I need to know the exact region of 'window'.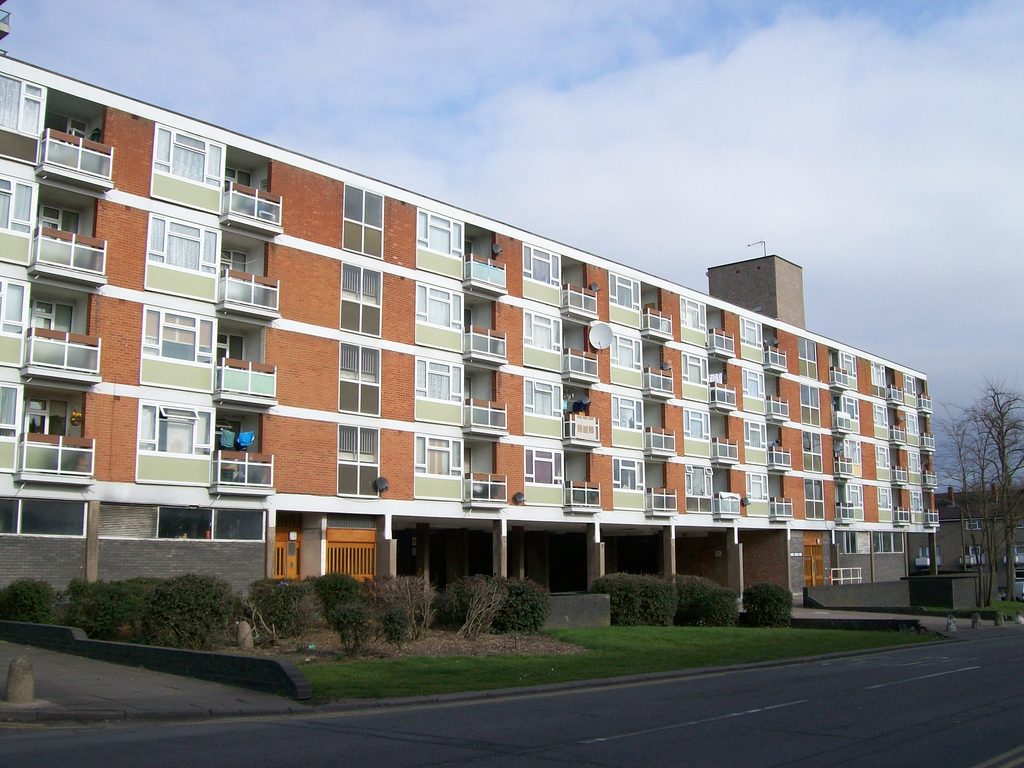
Region: [743,415,768,468].
